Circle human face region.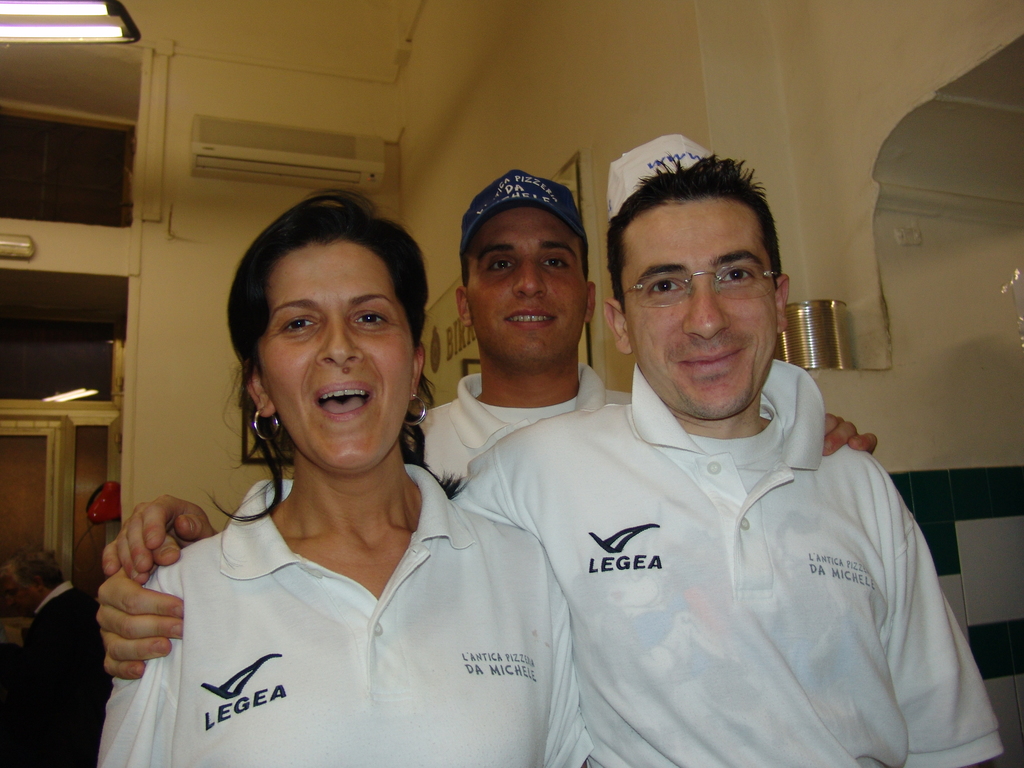
Region: 625 191 775 421.
